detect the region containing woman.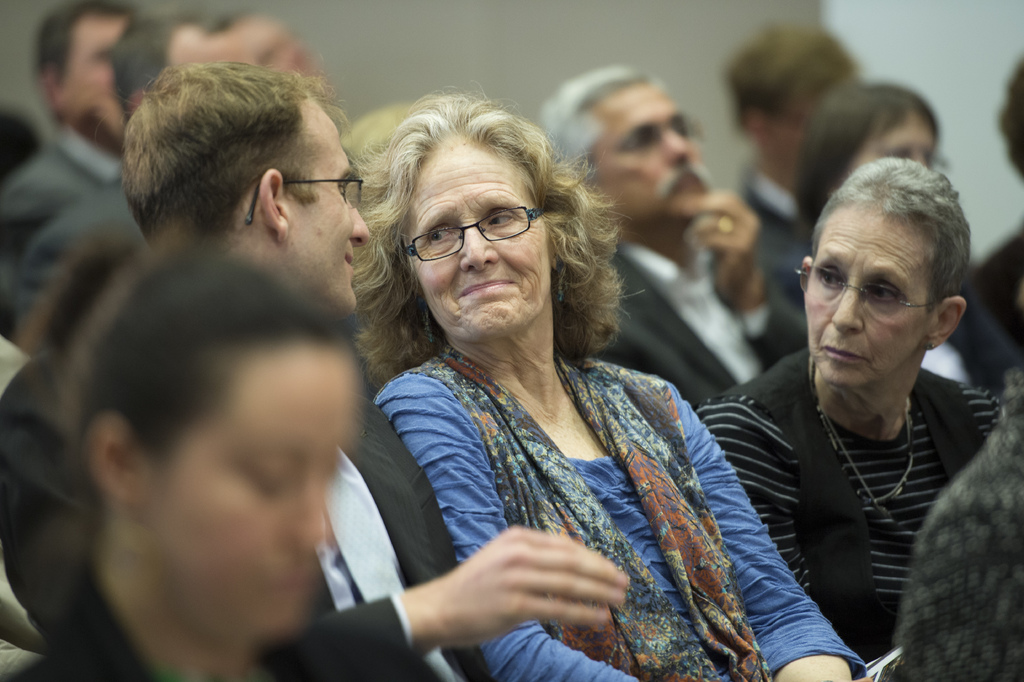
[left=776, top=81, right=943, bottom=356].
